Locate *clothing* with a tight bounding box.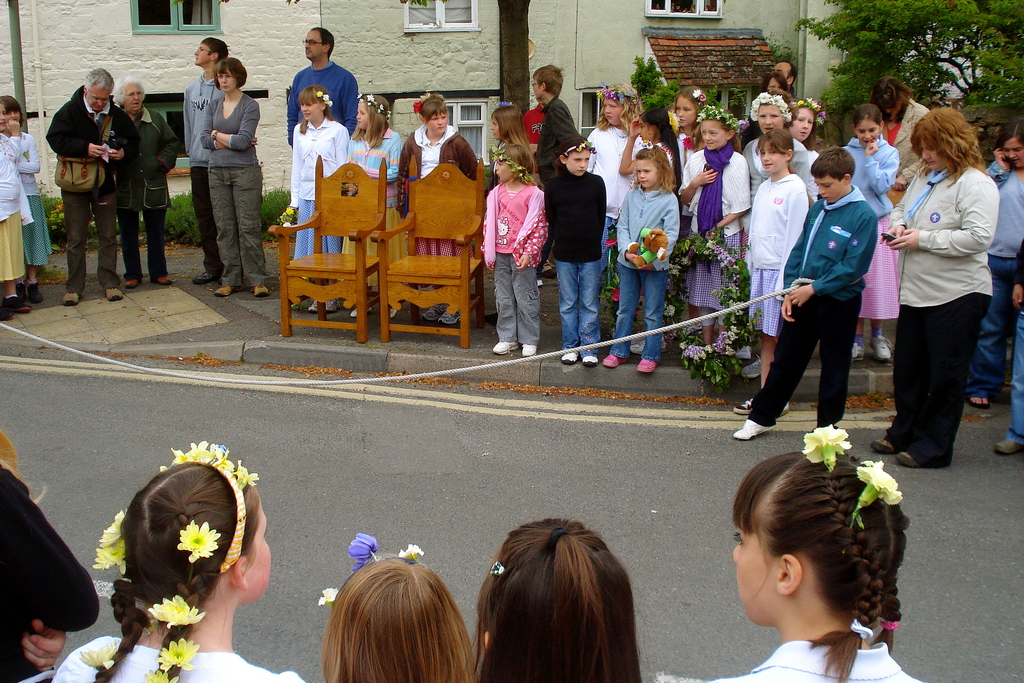
536:102:579:181.
